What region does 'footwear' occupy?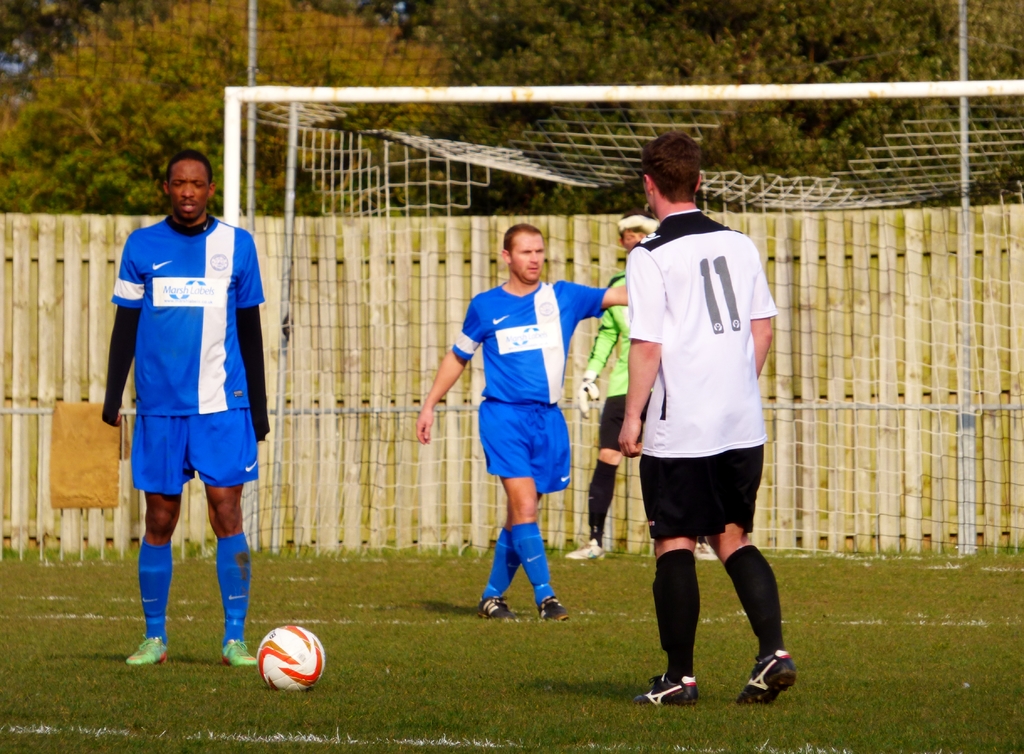
bbox(566, 538, 607, 555).
